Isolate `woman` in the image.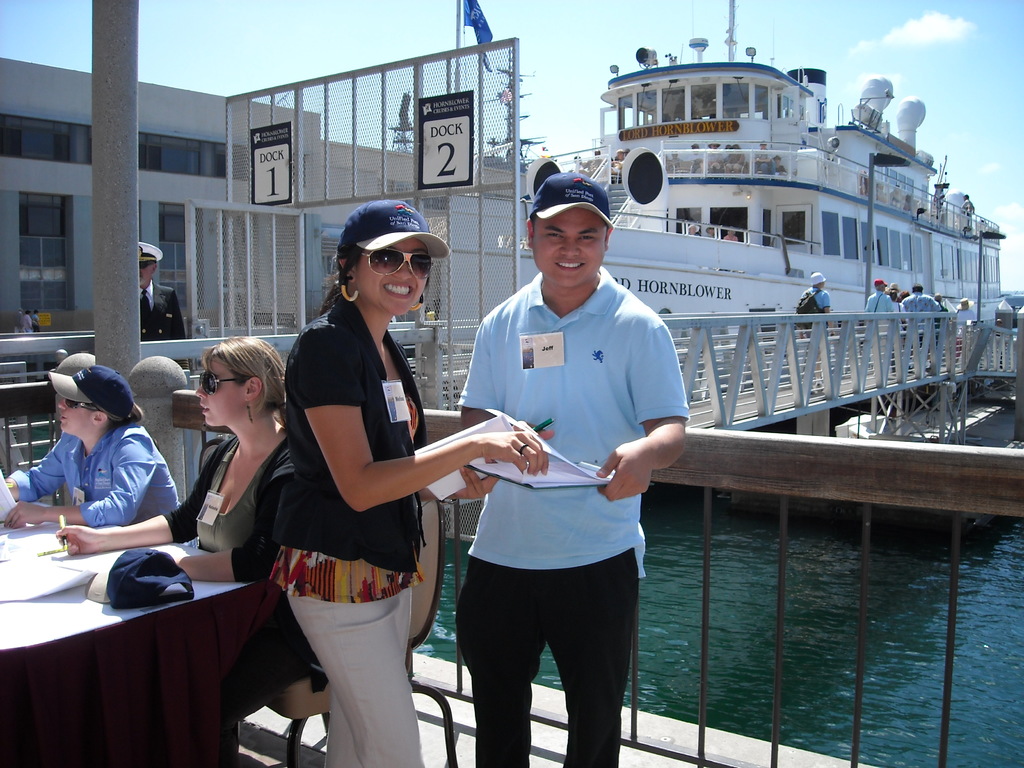
Isolated region: region(43, 327, 289, 591).
